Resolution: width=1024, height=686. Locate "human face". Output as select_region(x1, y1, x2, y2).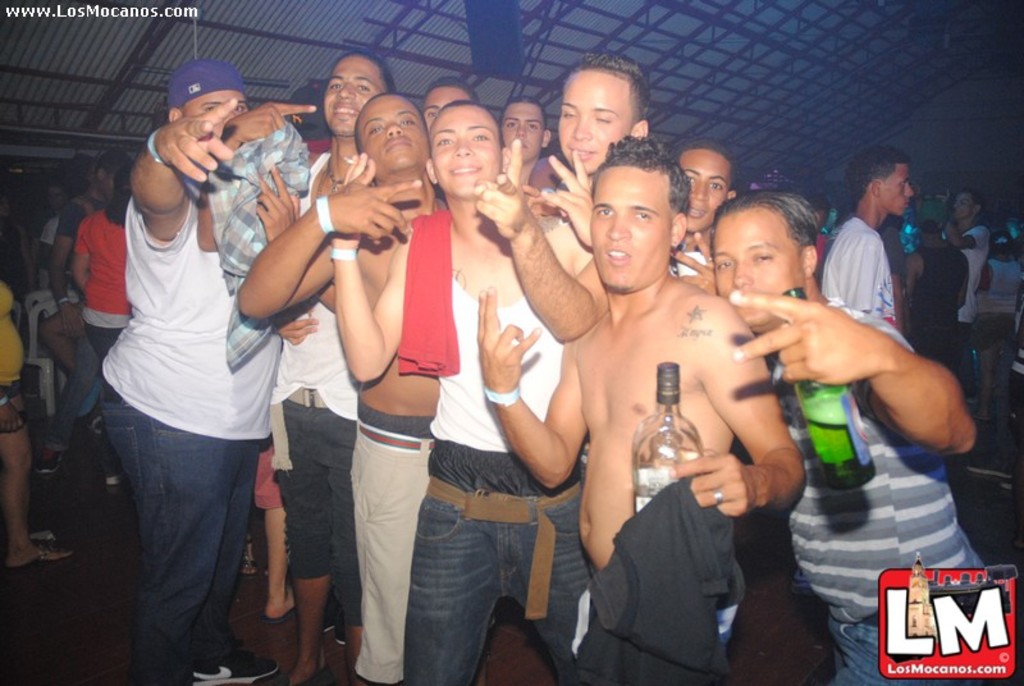
select_region(357, 97, 422, 170).
